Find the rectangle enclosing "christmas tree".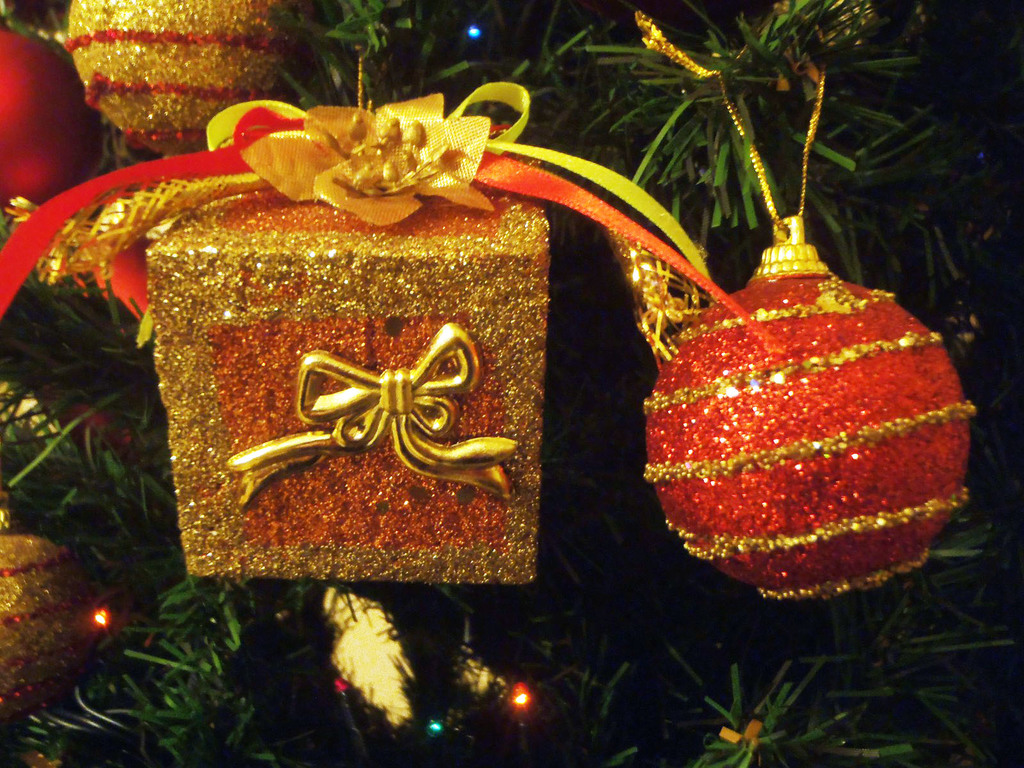
(0, 0, 1023, 767).
